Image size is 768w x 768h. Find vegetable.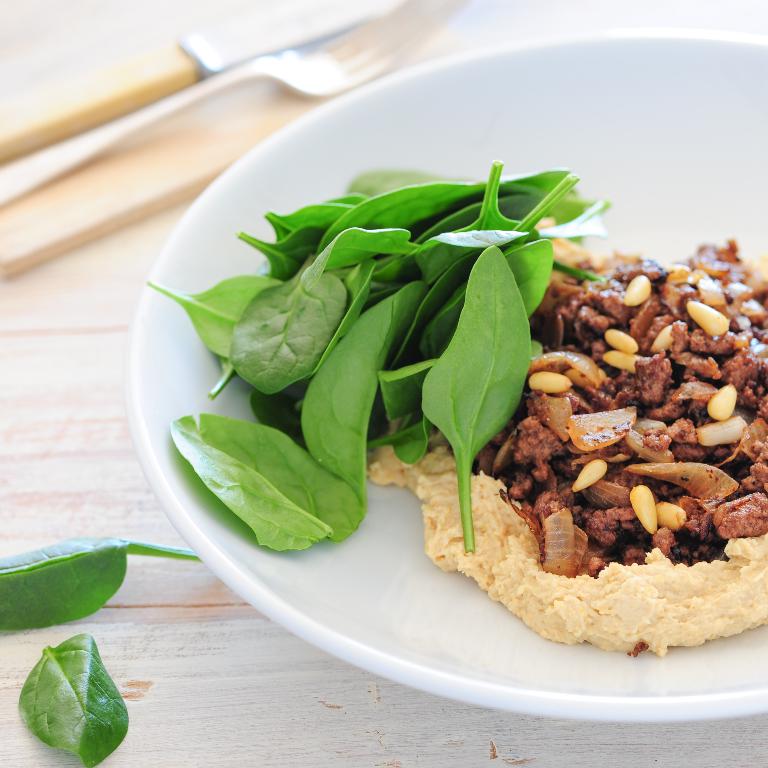
l=0, t=531, r=201, b=632.
